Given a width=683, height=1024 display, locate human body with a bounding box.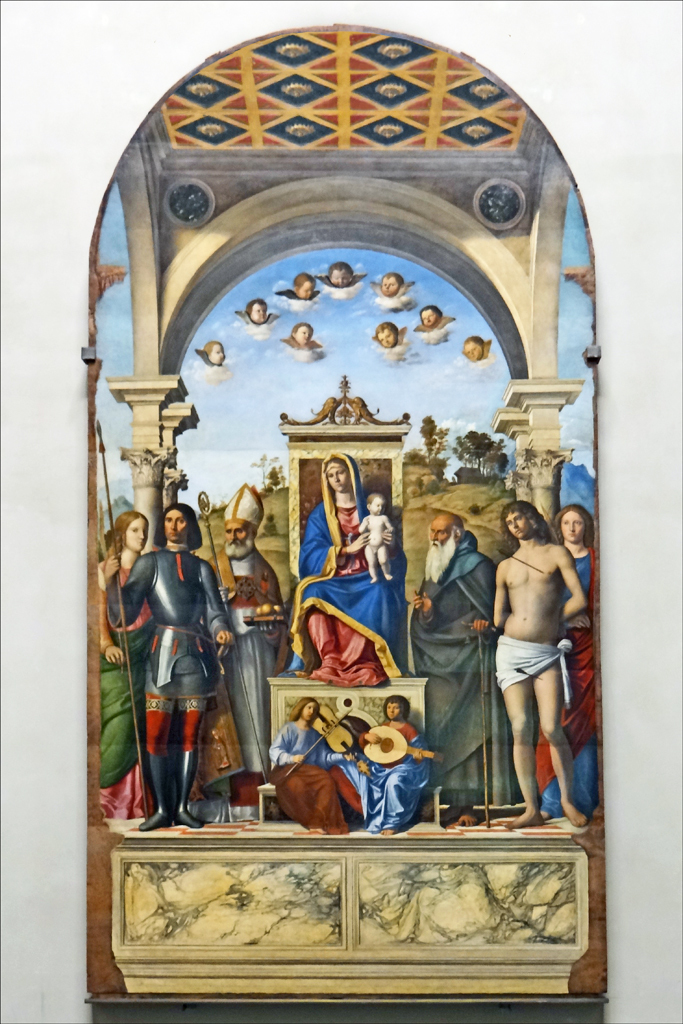
Located: 414 537 499 824.
